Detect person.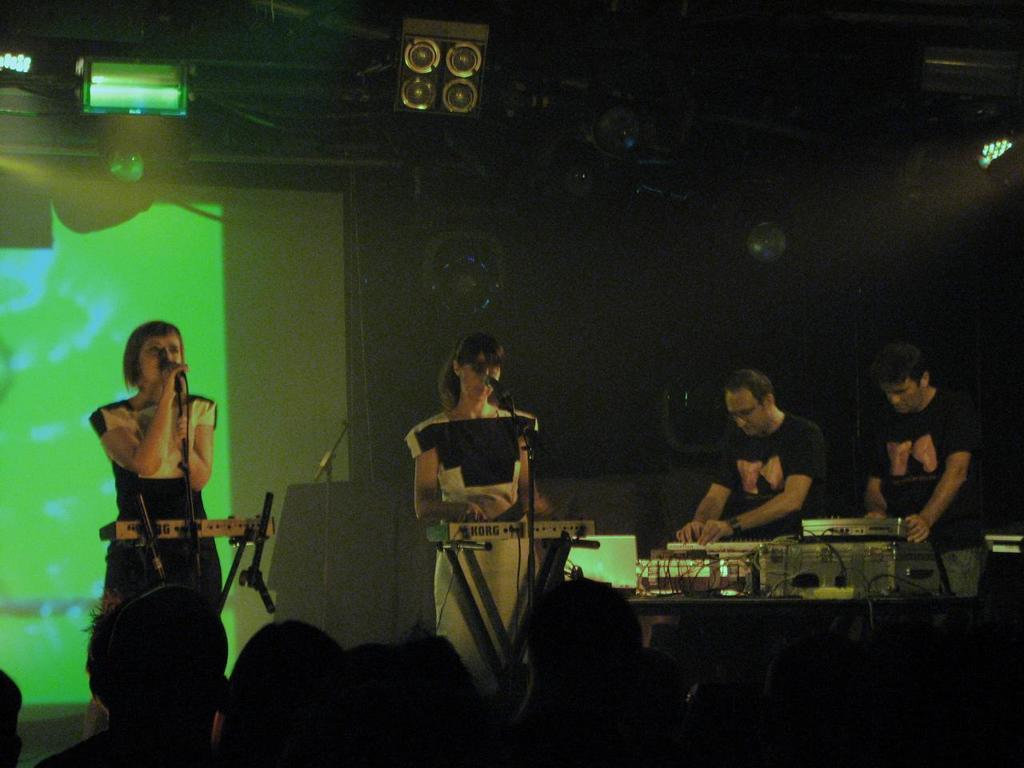
Detected at left=401, top=330, right=549, bottom=690.
